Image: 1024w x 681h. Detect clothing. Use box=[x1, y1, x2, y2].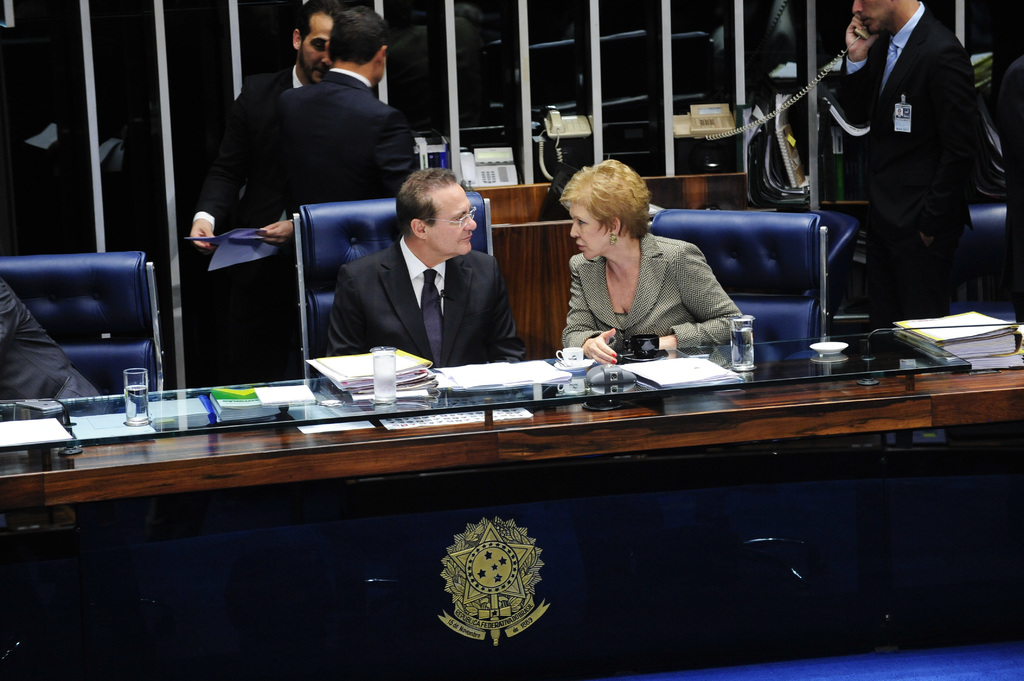
box=[223, 63, 419, 313].
